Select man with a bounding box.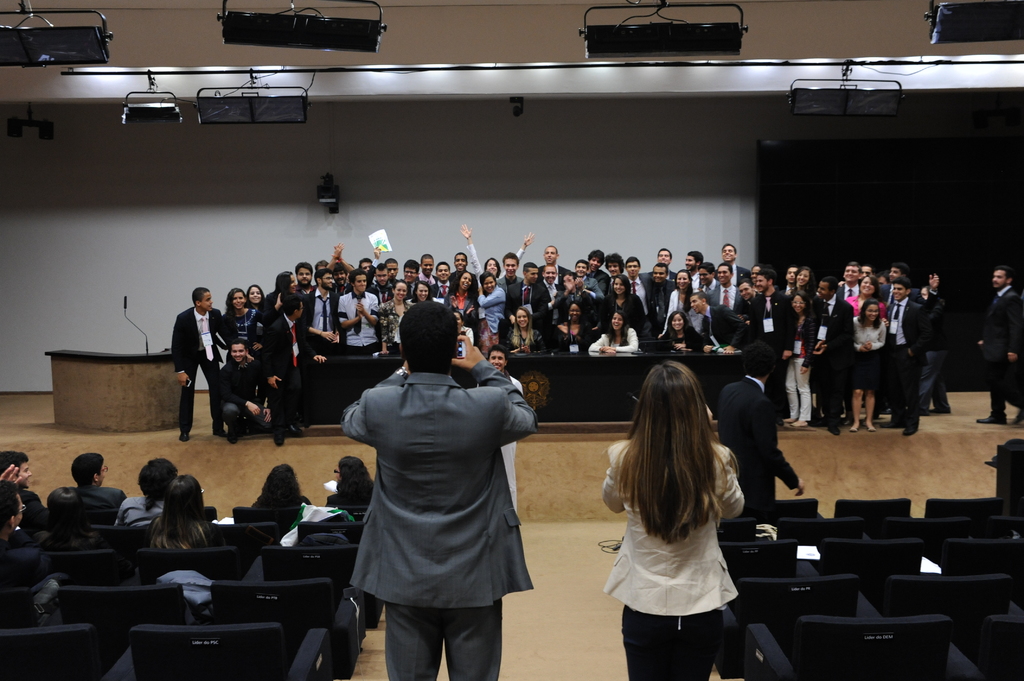
{"x1": 0, "y1": 456, "x2": 43, "y2": 531}.
